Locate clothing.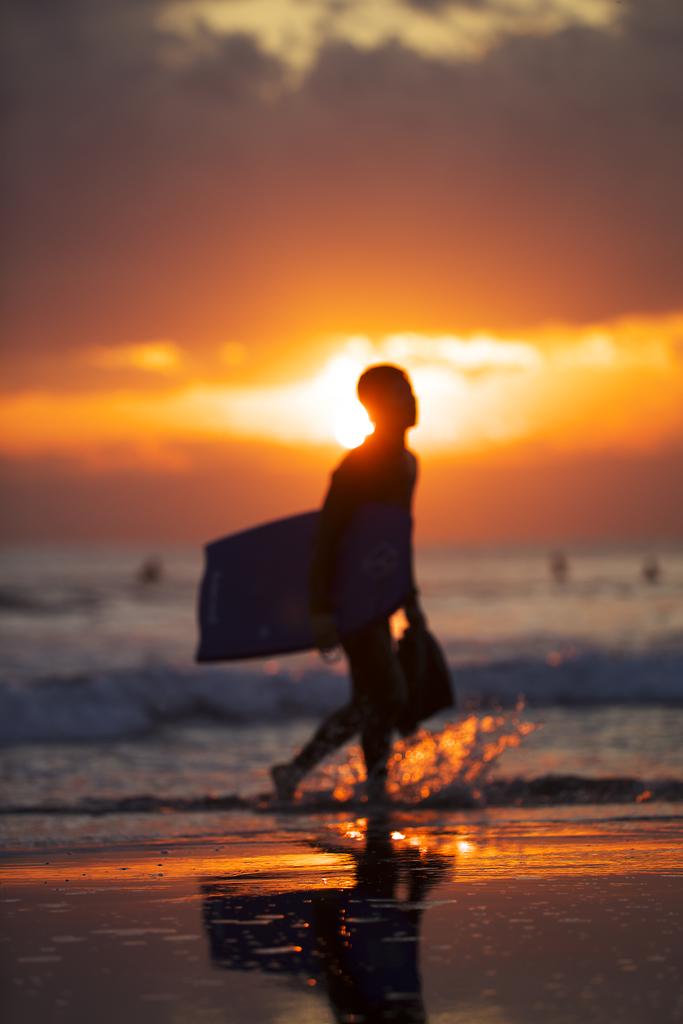
Bounding box: (left=229, top=369, right=448, bottom=739).
